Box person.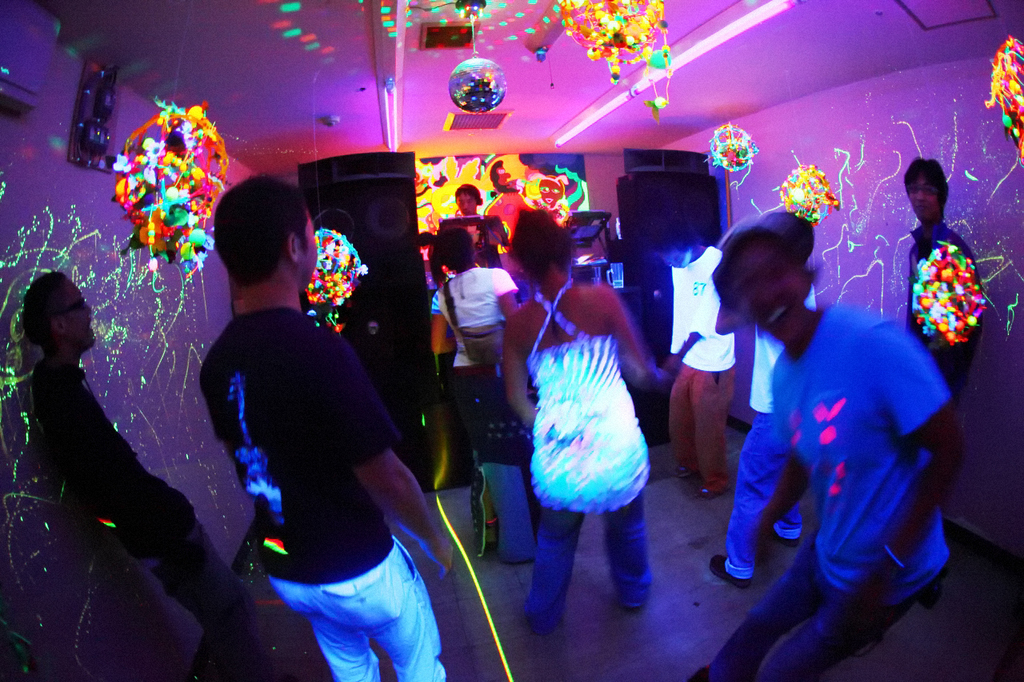
box=[420, 225, 508, 556].
